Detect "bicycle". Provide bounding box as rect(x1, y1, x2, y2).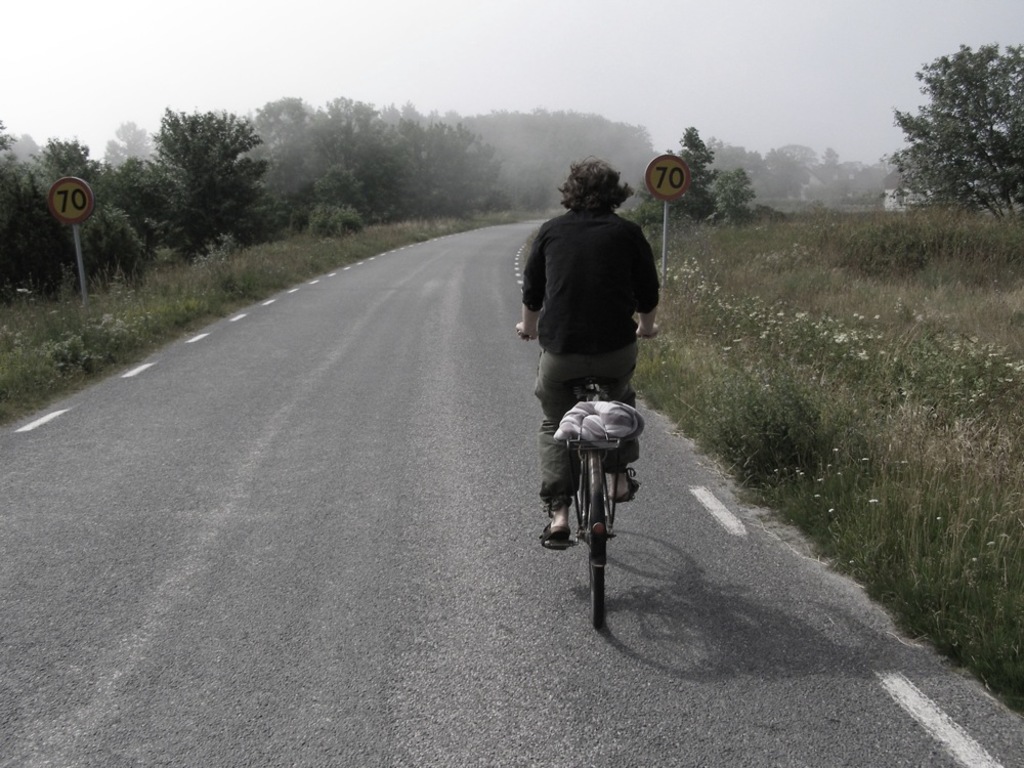
rect(519, 328, 662, 629).
